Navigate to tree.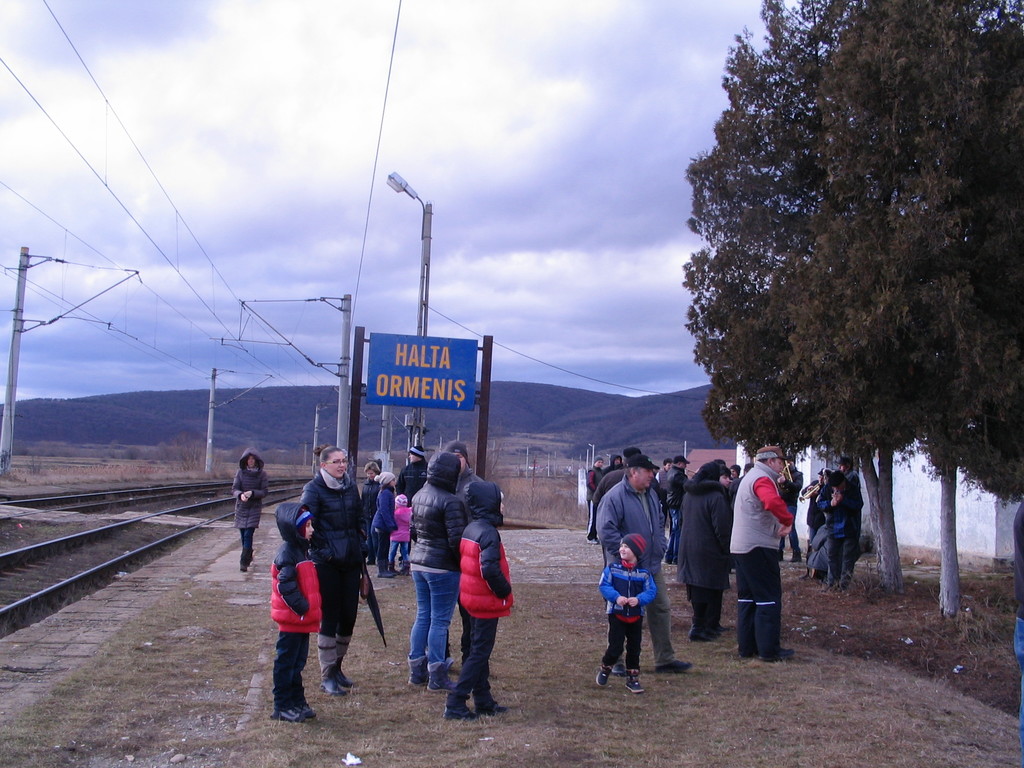
Navigation target: [120,444,134,459].
